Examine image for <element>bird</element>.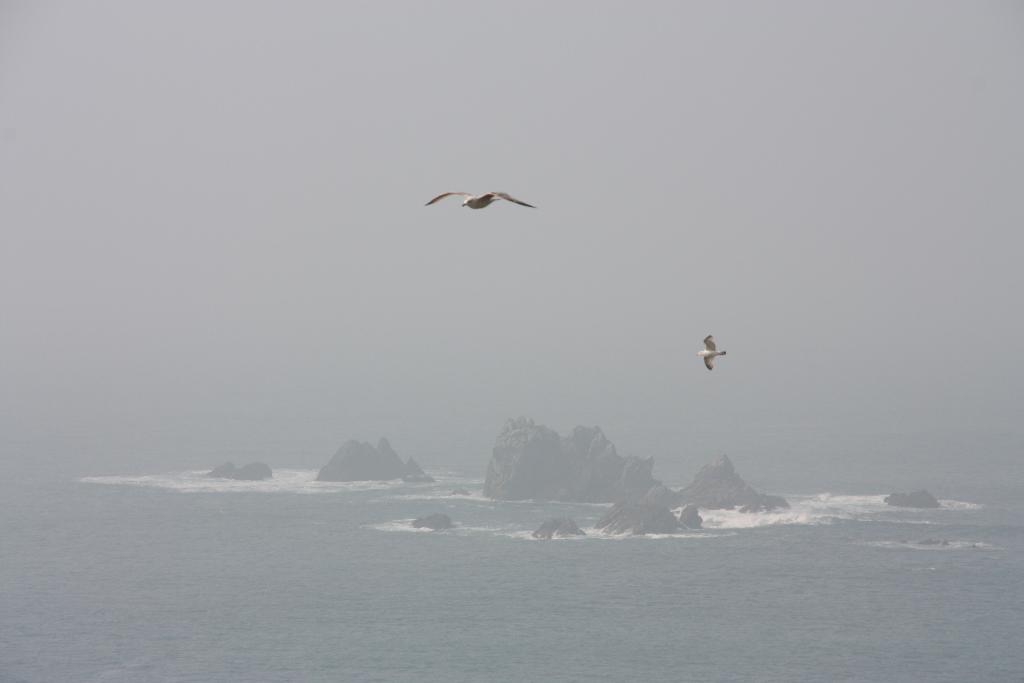
Examination result: locate(429, 187, 547, 227).
